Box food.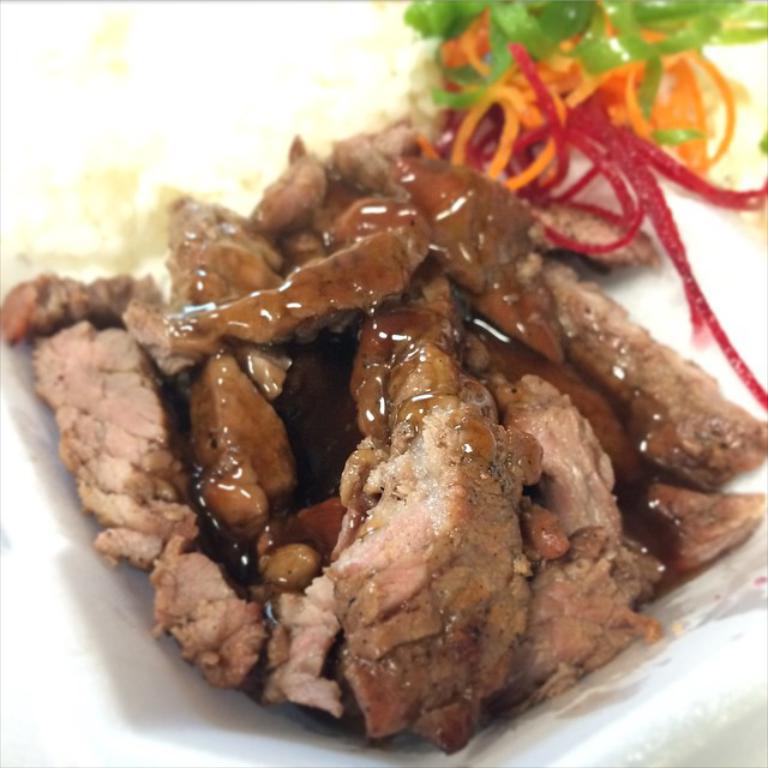
x1=394 y1=0 x2=767 y2=181.
